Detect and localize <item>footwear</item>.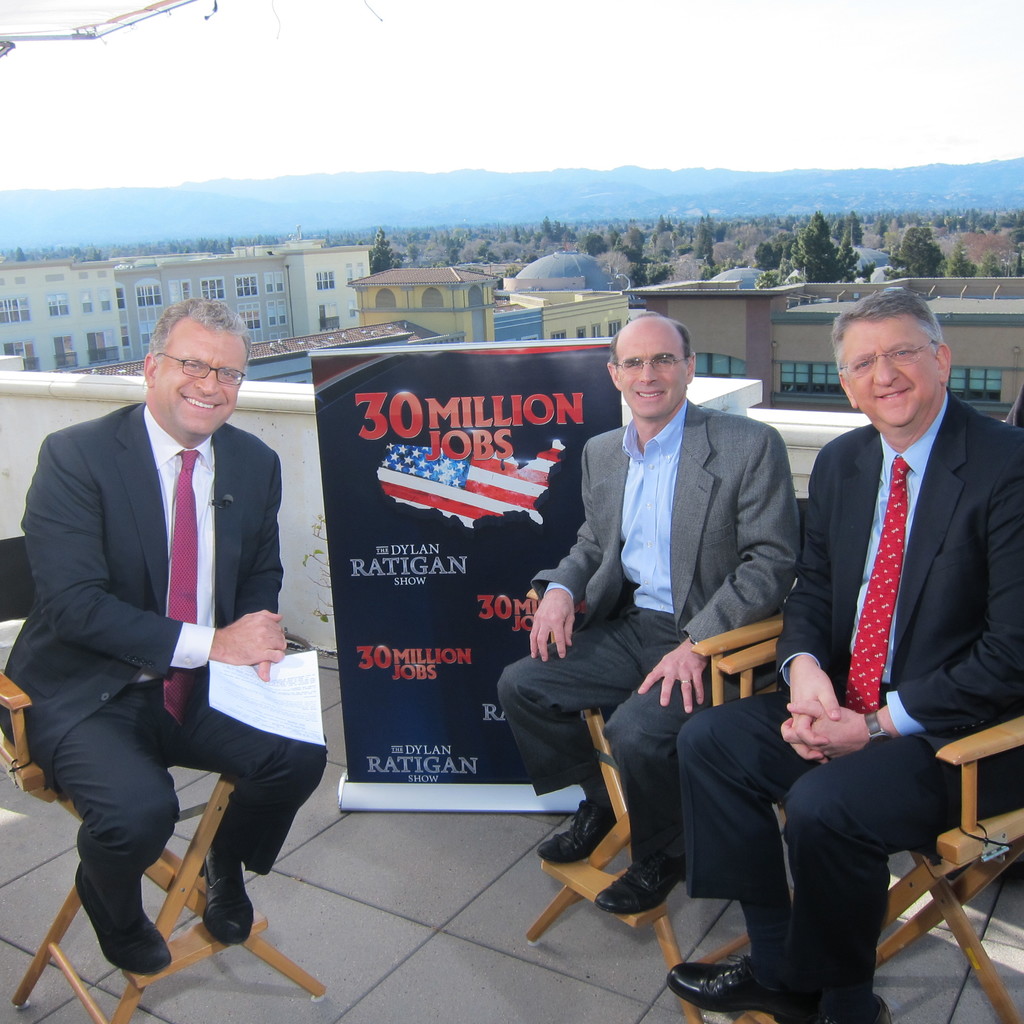
Localized at <bbox>78, 865, 171, 980</bbox>.
